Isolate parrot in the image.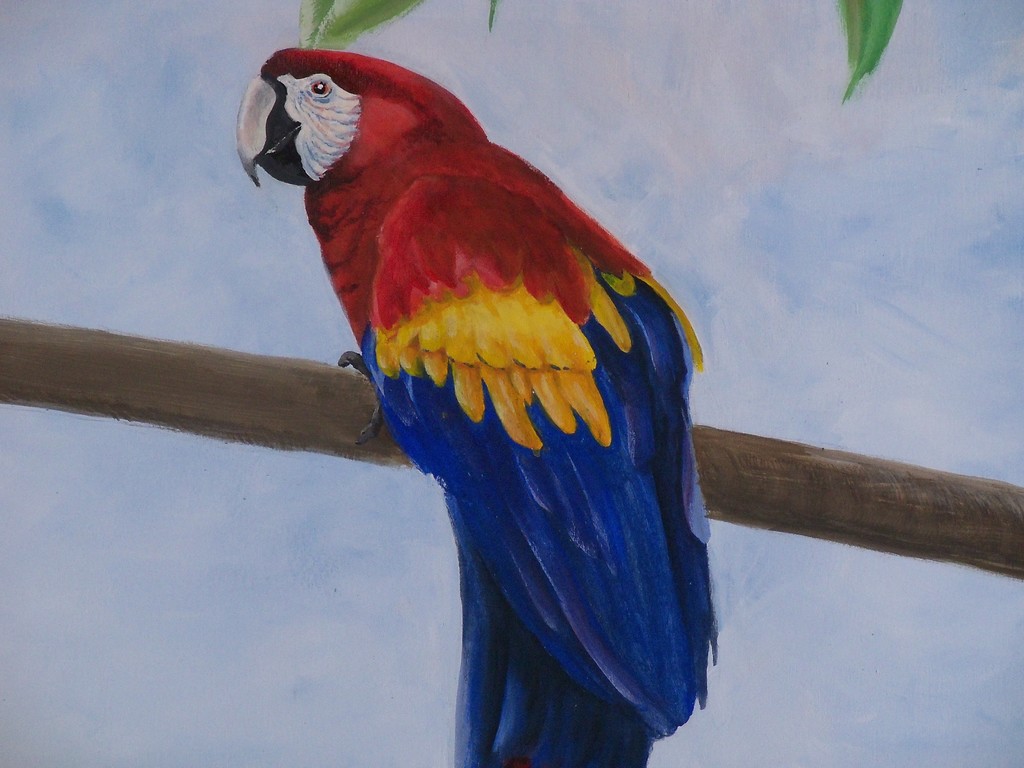
Isolated region: x1=231 y1=44 x2=723 y2=767.
